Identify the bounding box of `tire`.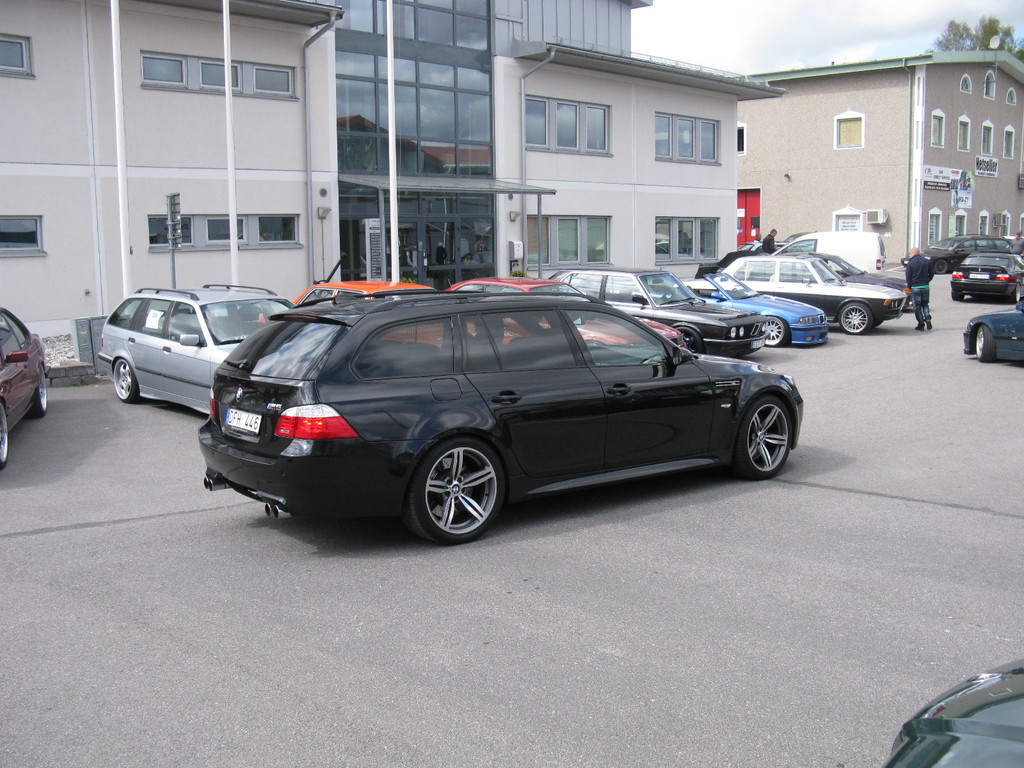
<box>676,328,705,353</box>.
